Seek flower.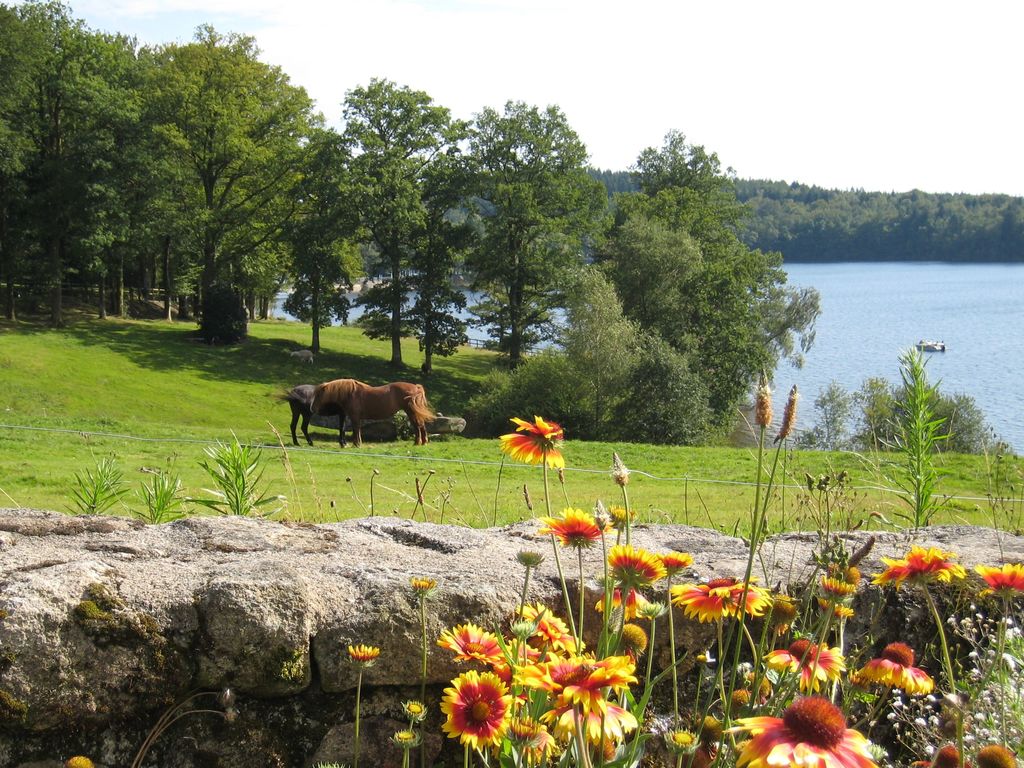
(left=397, top=694, right=431, bottom=722).
